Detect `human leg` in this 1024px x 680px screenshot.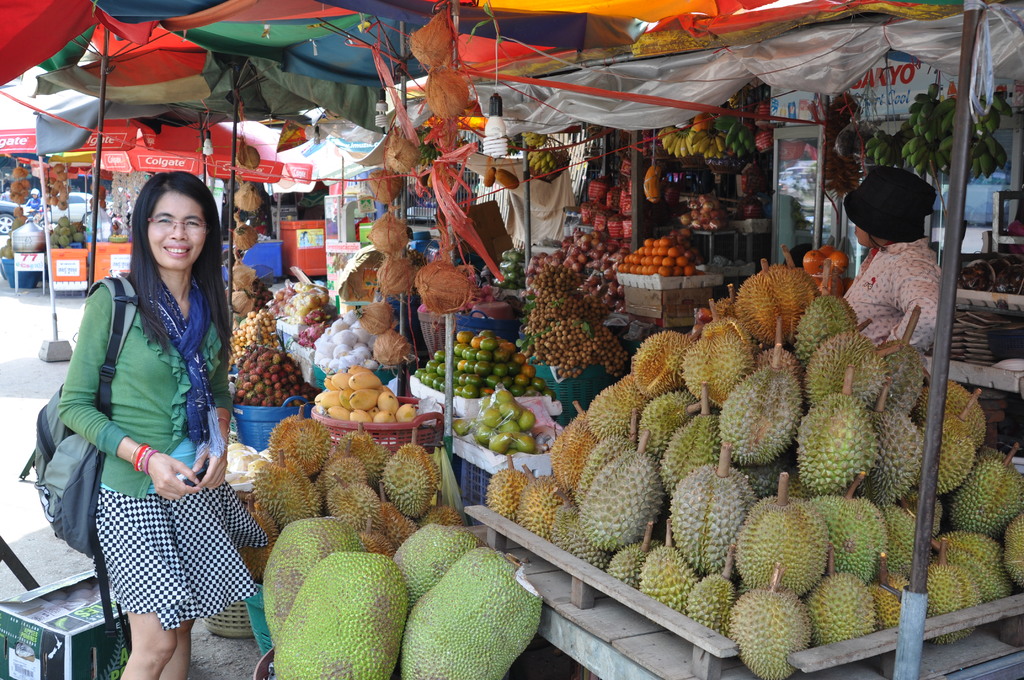
Detection: (122,610,194,679).
